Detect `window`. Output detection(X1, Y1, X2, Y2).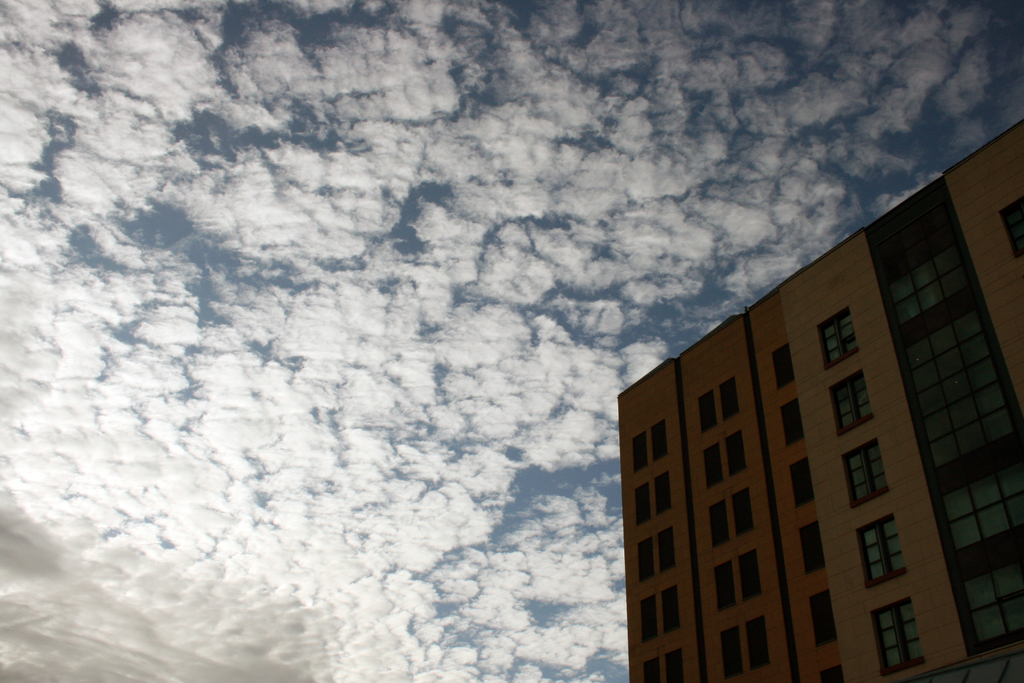
detection(658, 585, 683, 634).
